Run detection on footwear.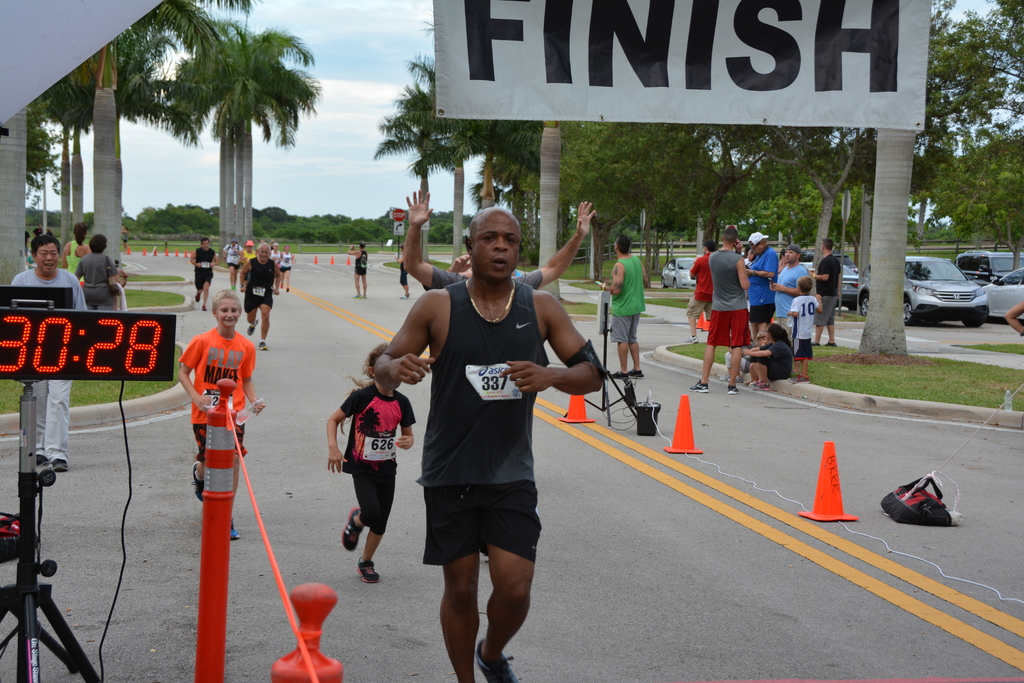
Result: pyautogui.locateOnScreen(613, 373, 625, 381).
